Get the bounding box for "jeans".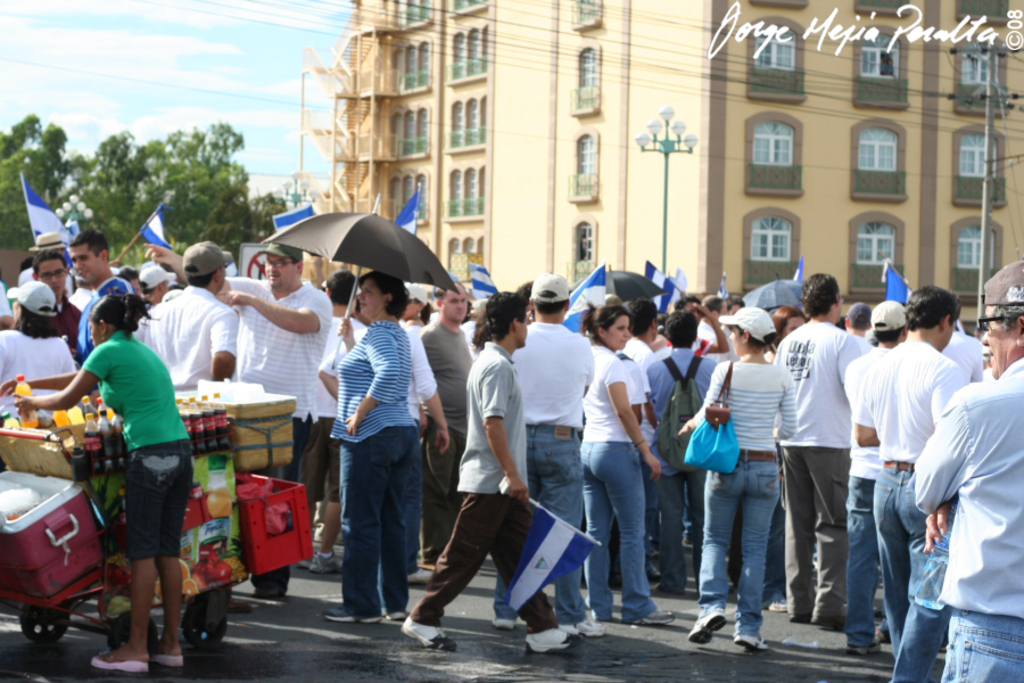
[695, 452, 778, 637].
